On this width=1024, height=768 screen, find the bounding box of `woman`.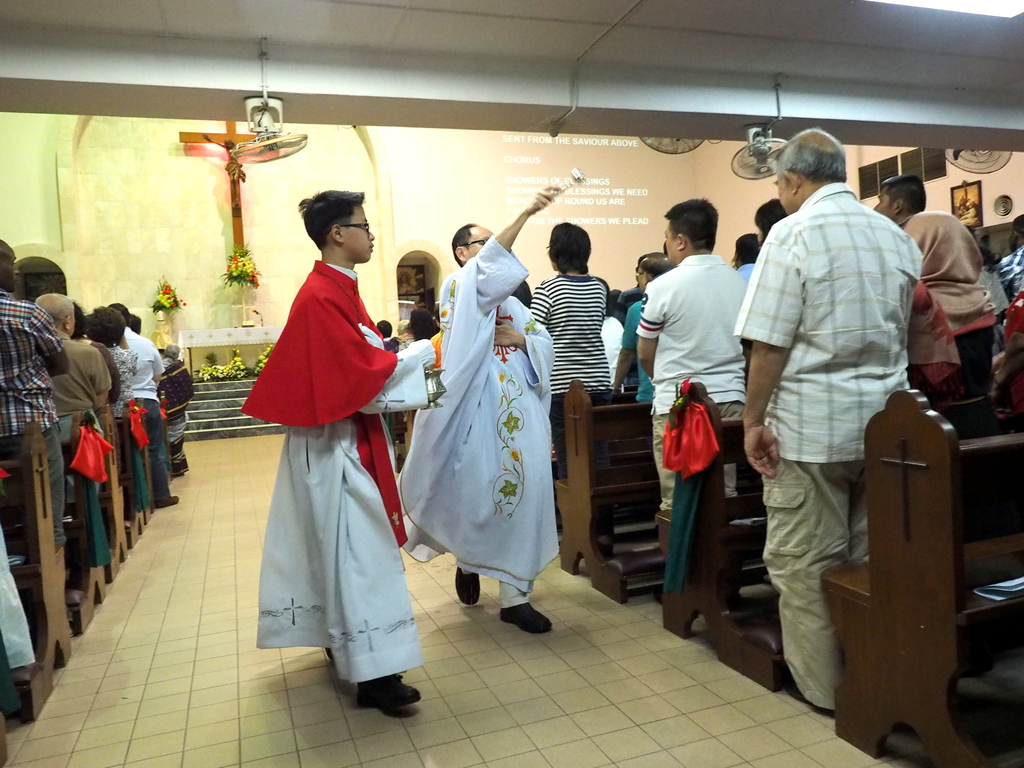
Bounding box: 610, 254, 685, 398.
